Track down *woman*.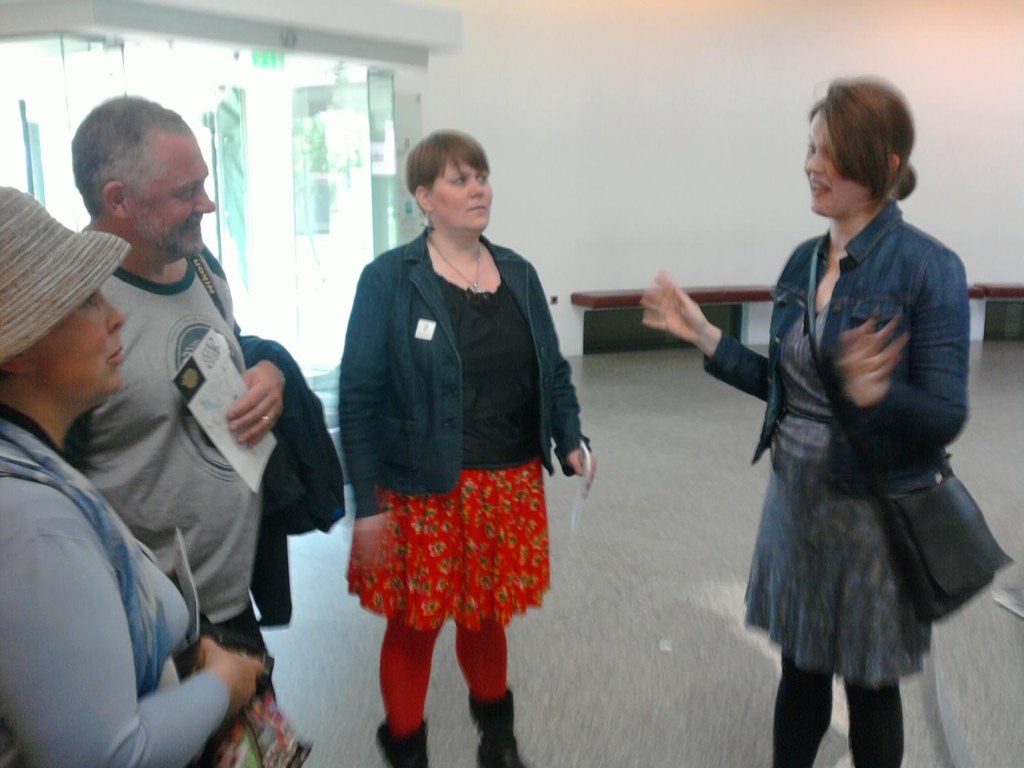
Tracked to pyautogui.locateOnScreen(640, 75, 974, 767).
